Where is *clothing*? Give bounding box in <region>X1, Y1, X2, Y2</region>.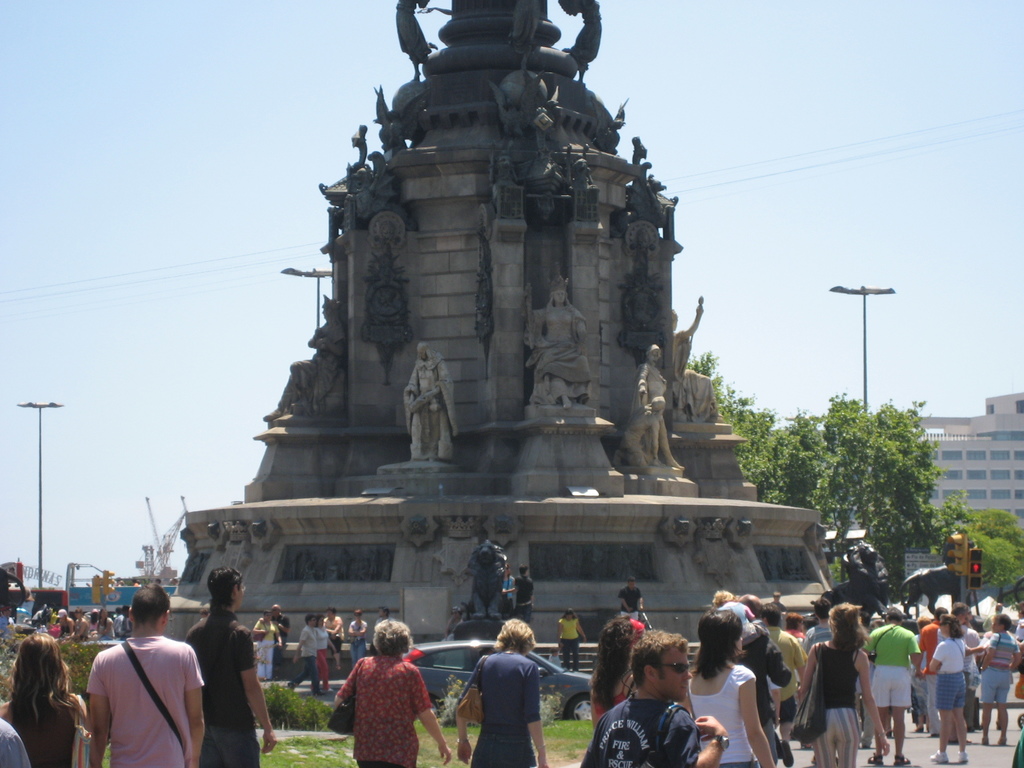
<region>460, 648, 541, 764</region>.
